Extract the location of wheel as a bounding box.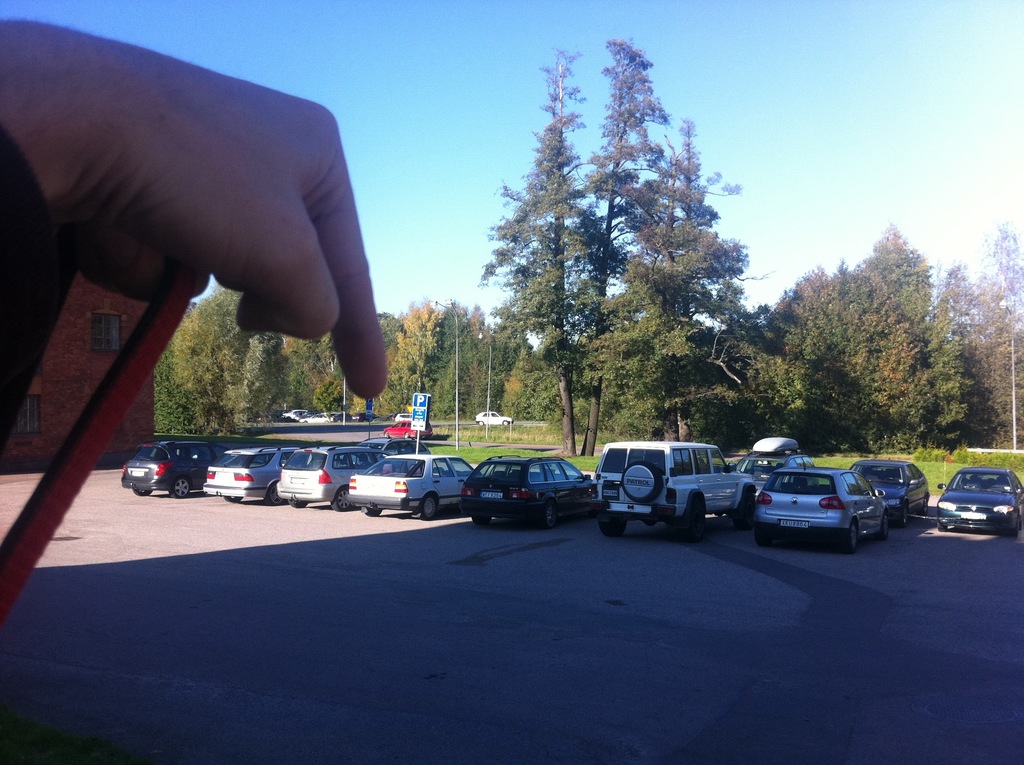
region(170, 477, 188, 499).
